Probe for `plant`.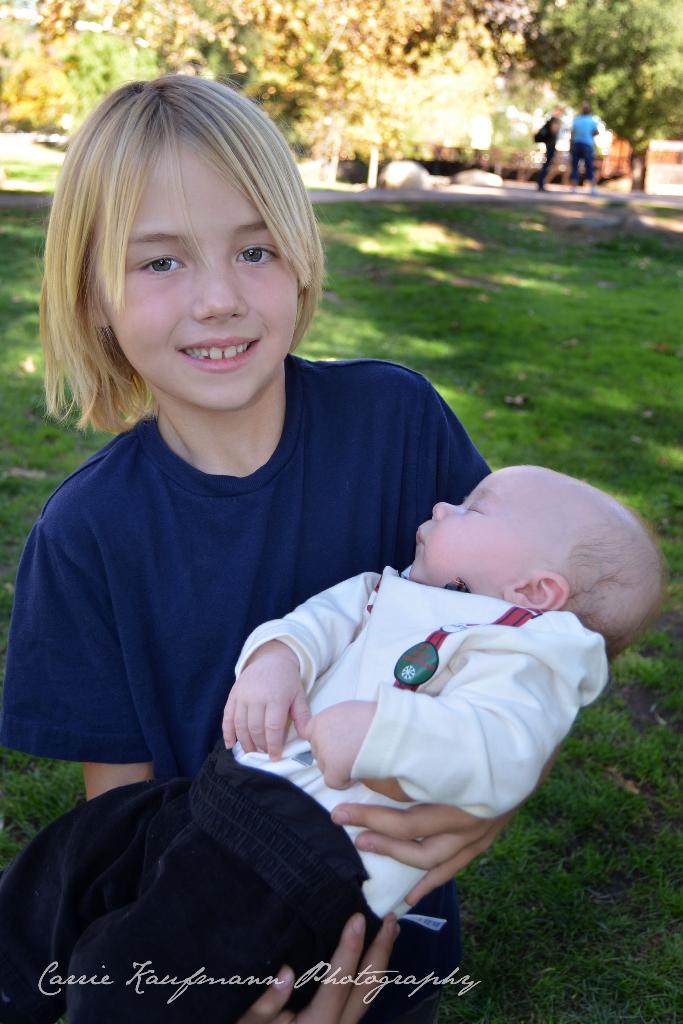
Probe result: 0, 53, 74, 137.
